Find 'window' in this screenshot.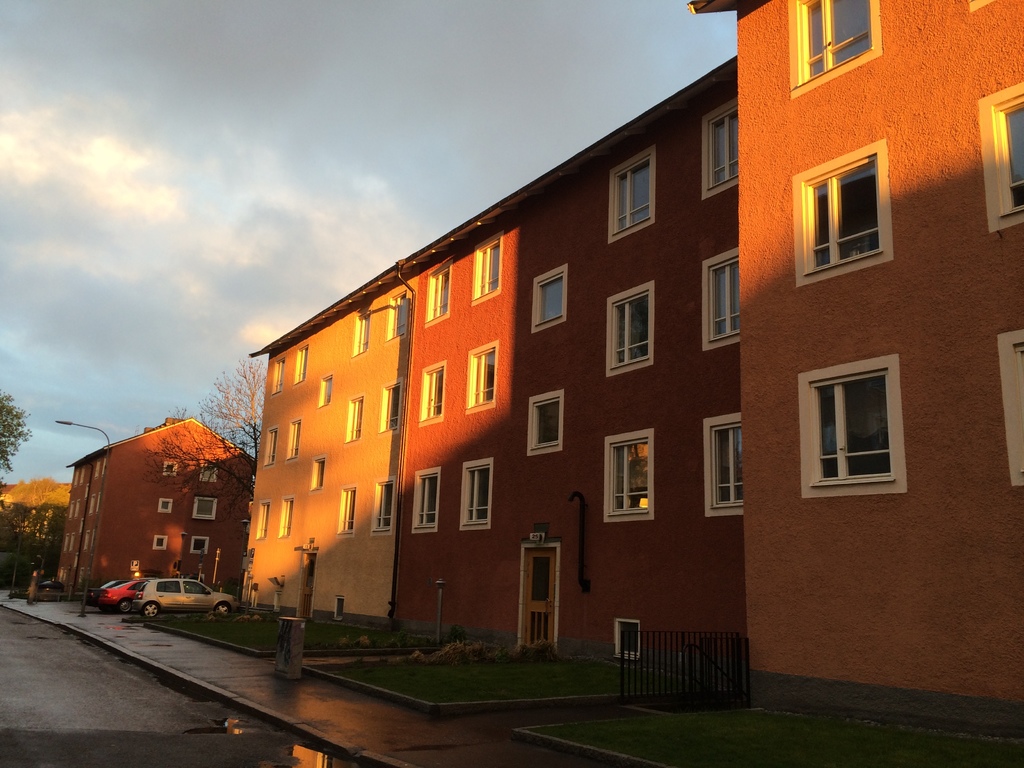
The bounding box for 'window' is (161, 460, 182, 478).
